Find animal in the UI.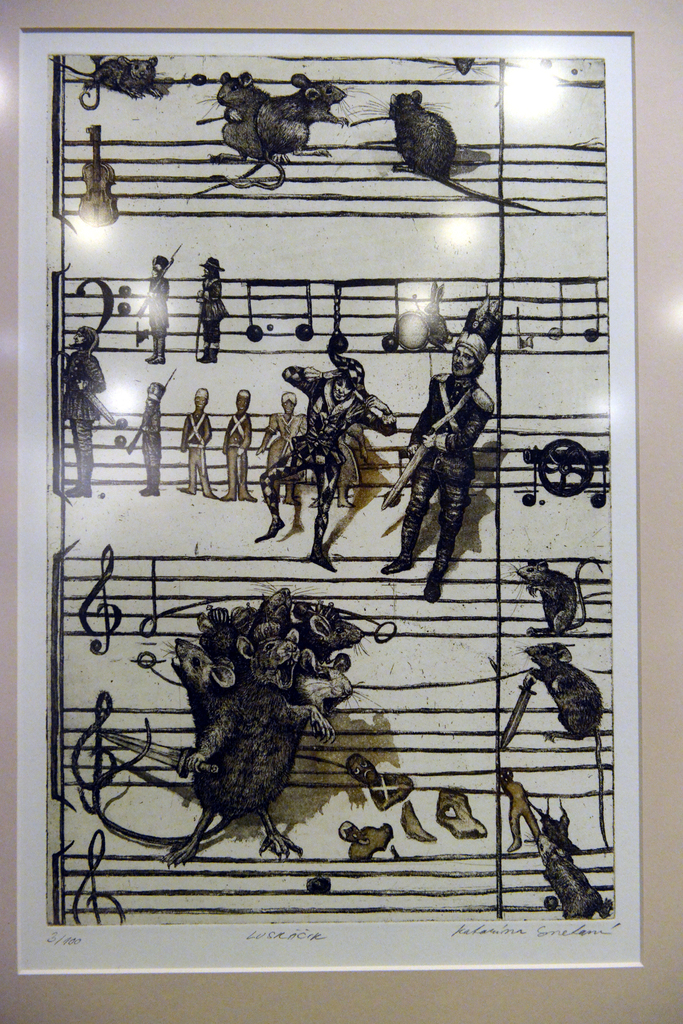
UI element at bbox=[511, 554, 606, 640].
